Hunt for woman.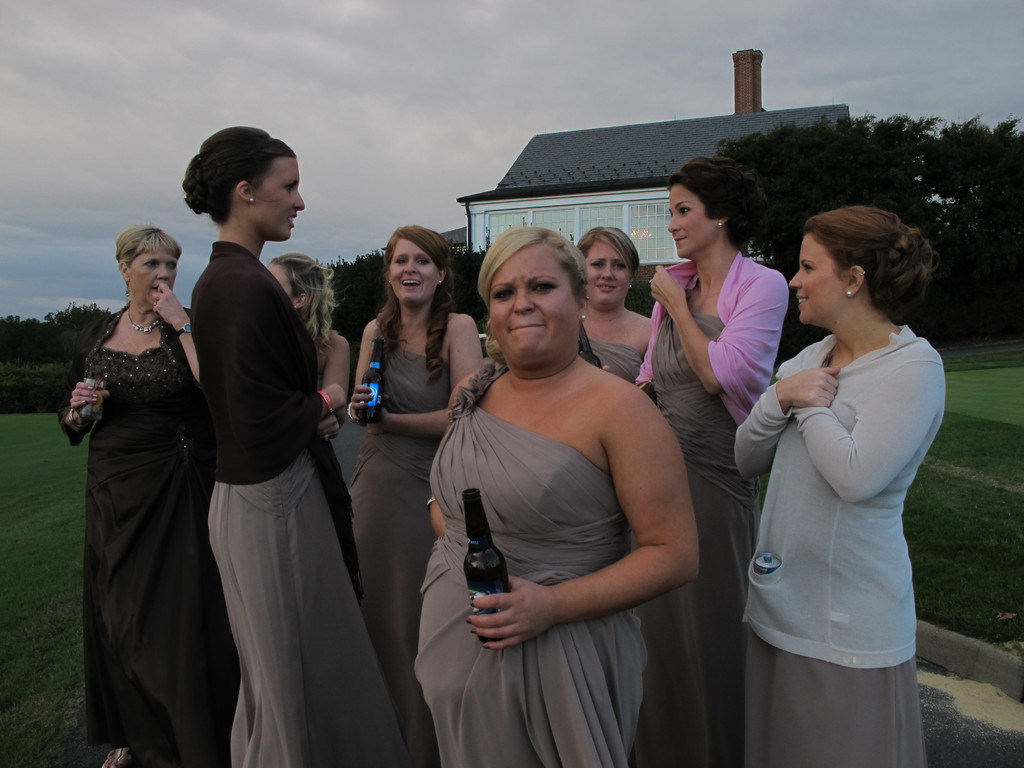
Hunted down at 575 226 645 380.
